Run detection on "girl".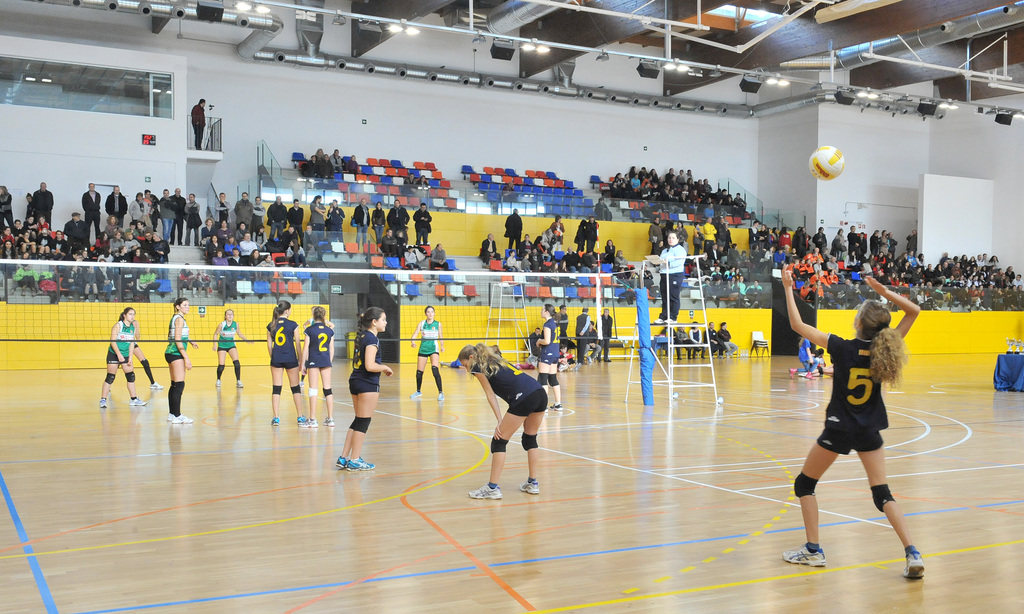
Result: rect(0, 239, 17, 278).
